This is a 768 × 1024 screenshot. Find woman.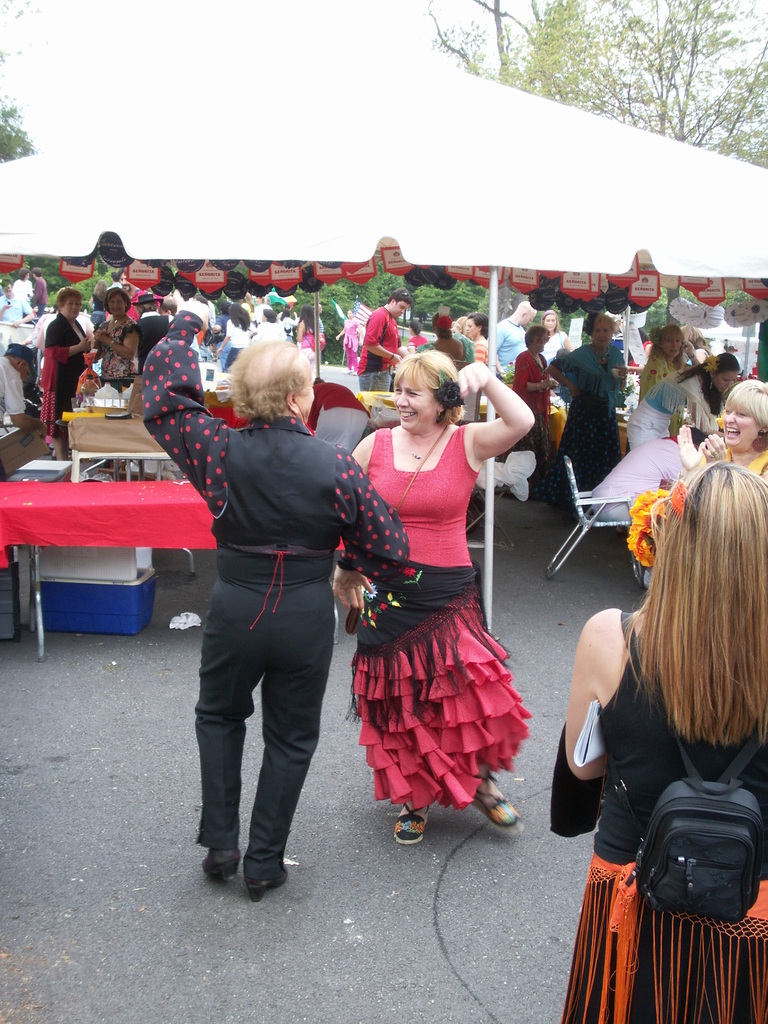
Bounding box: crop(93, 285, 146, 388).
